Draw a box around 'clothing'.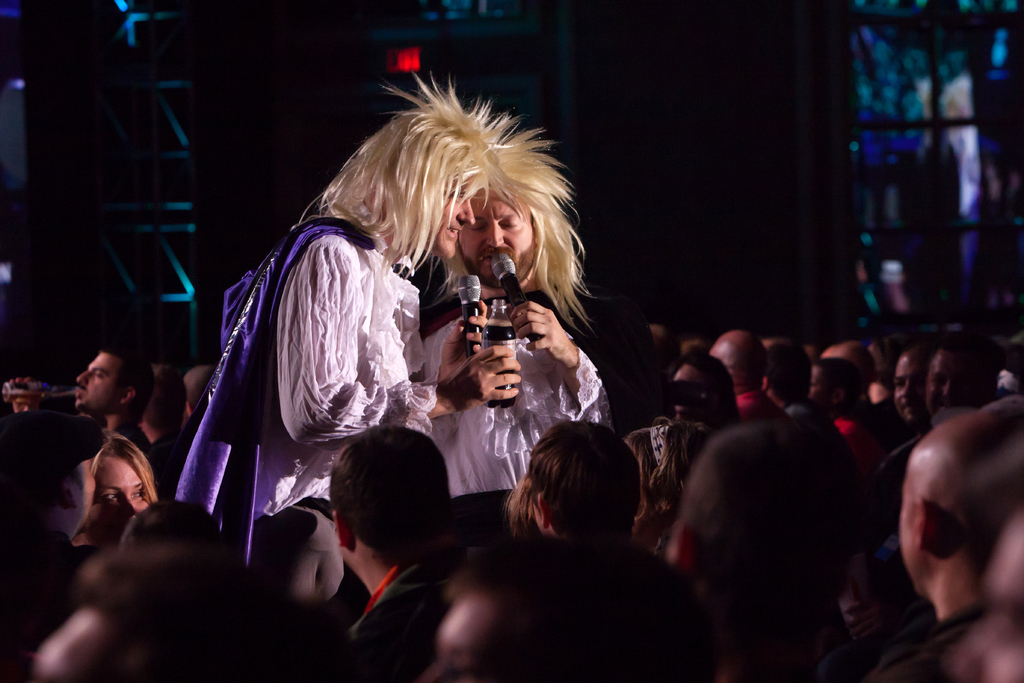
(left=743, top=388, right=793, bottom=420).
